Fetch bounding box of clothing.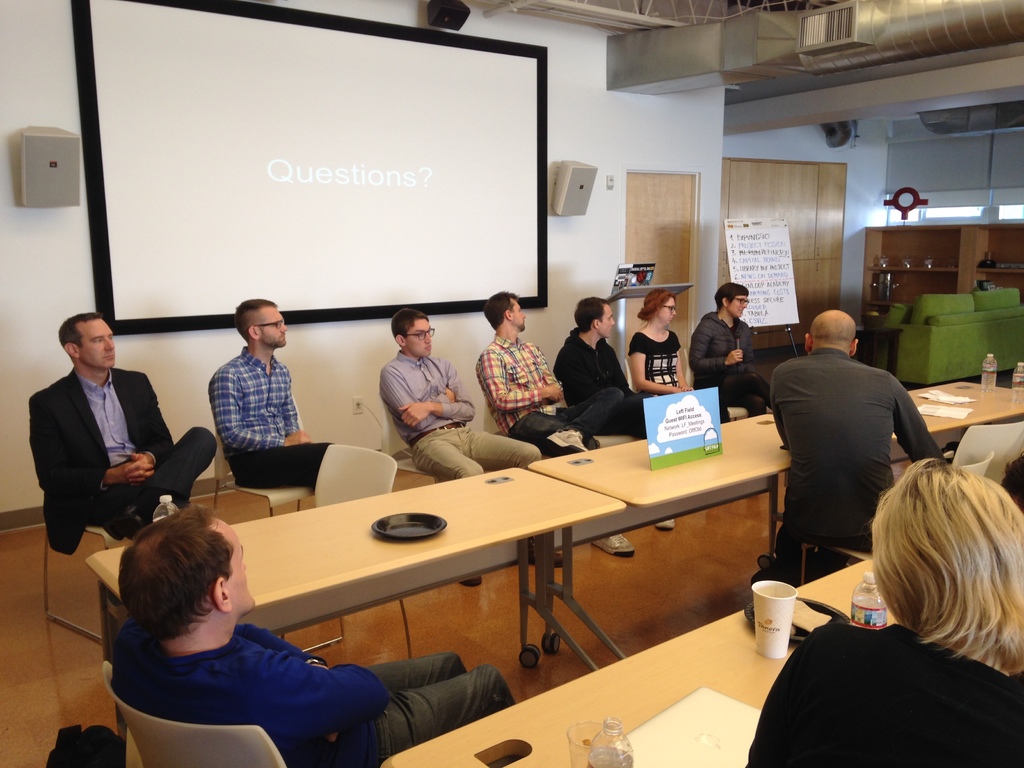
Bbox: <region>481, 337, 592, 454</region>.
